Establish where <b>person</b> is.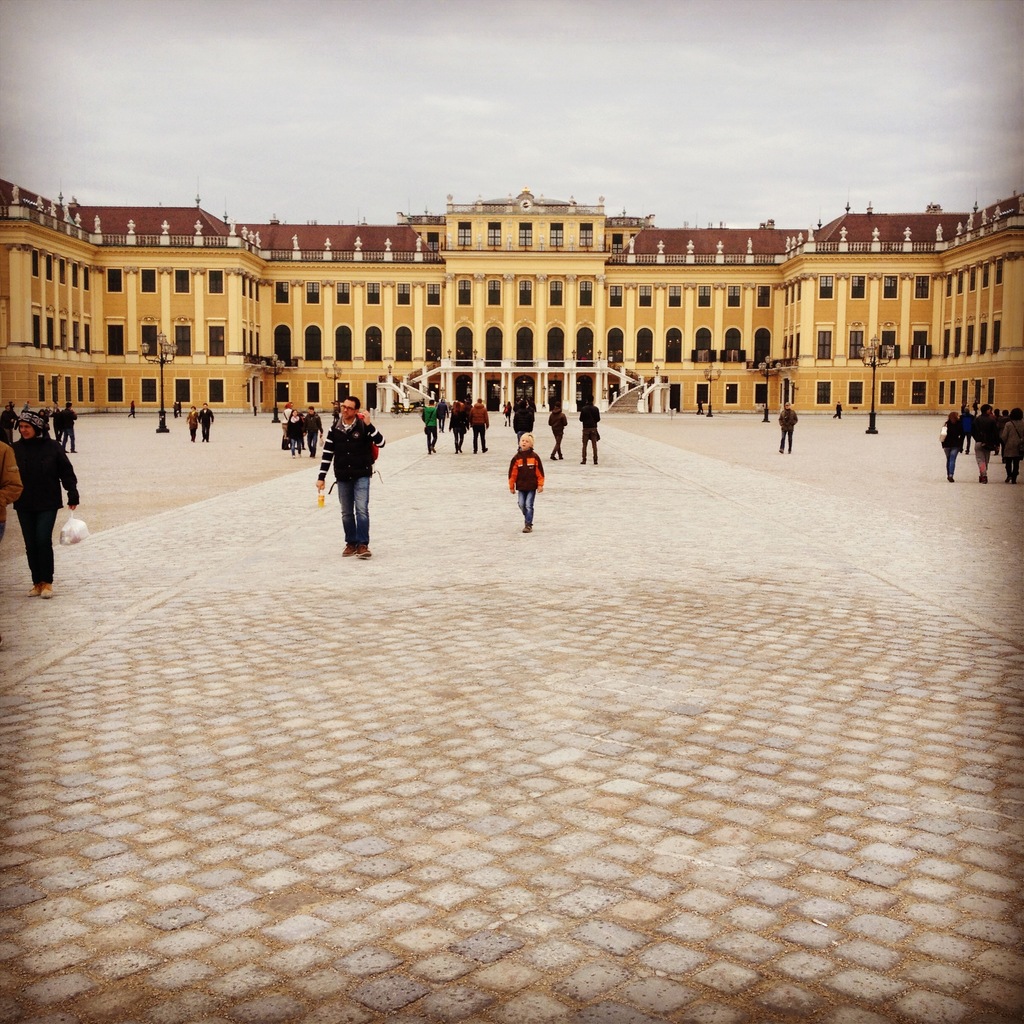
Established at 829/405/840/419.
